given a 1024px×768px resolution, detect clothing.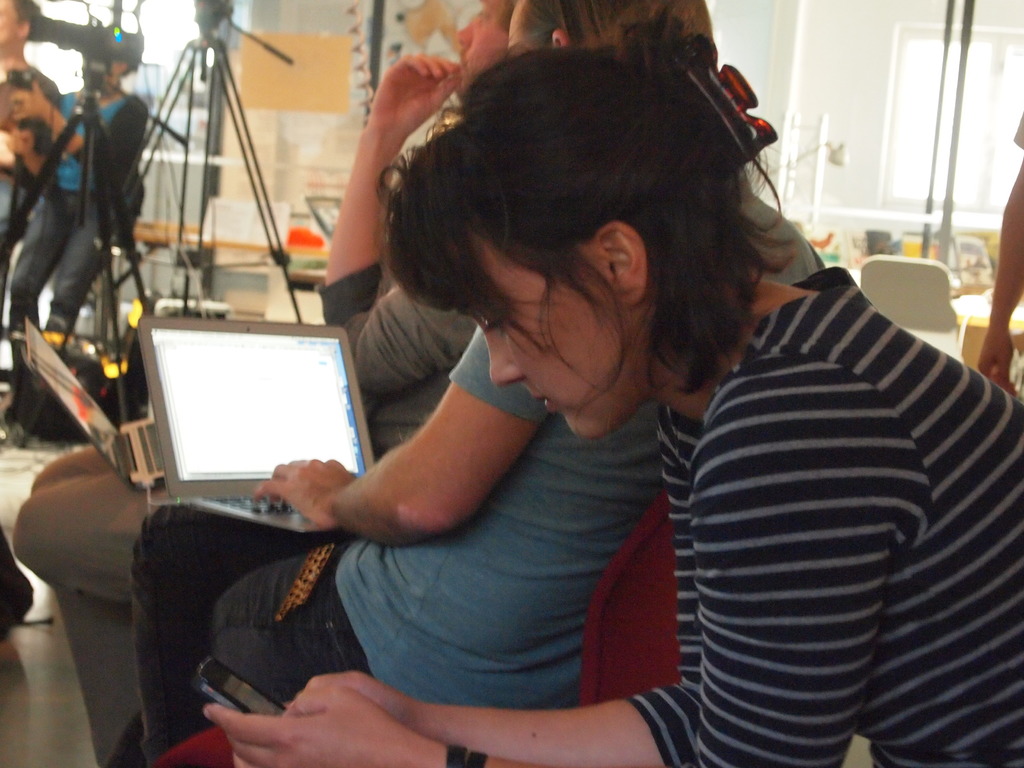
x1=7, y1=180, x2=130, y2=389.
